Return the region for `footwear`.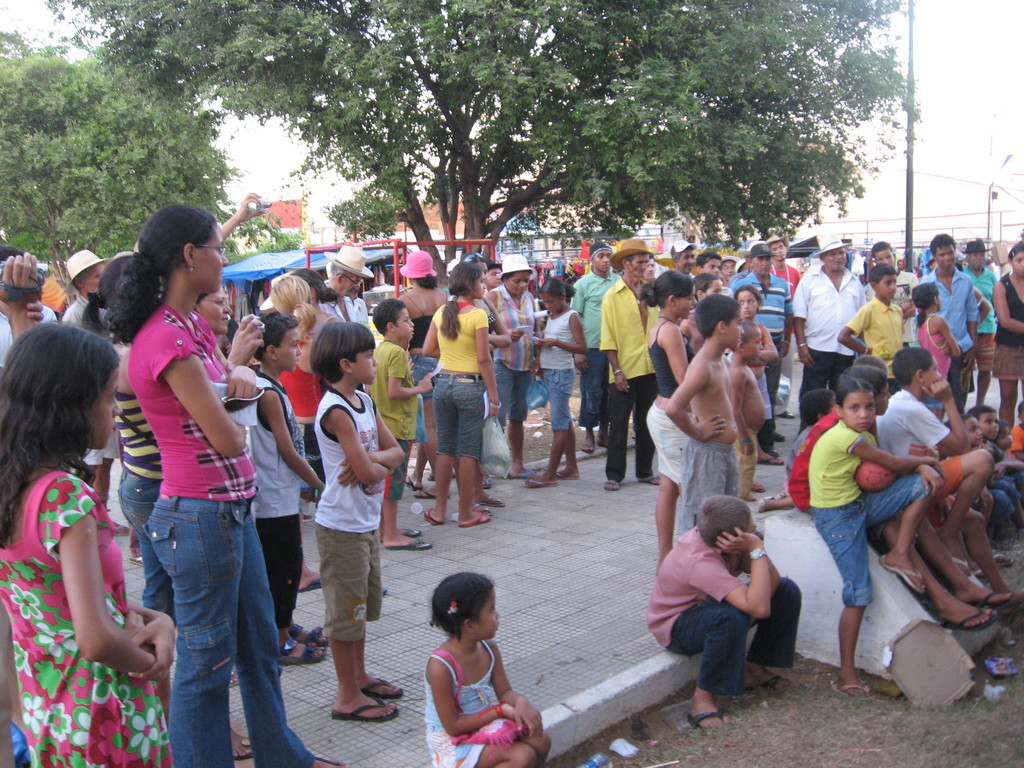
<bbox>424, 506, 442, 527</bbox>.
